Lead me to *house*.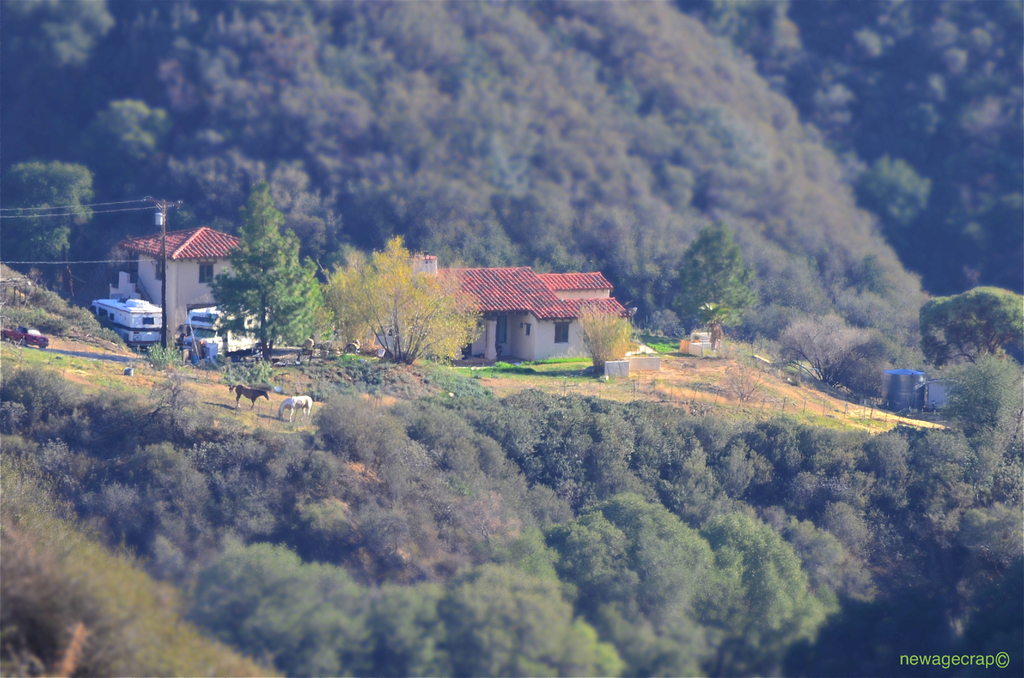
Lead to <bbox>130, 226, 245, 336</bbox>.
